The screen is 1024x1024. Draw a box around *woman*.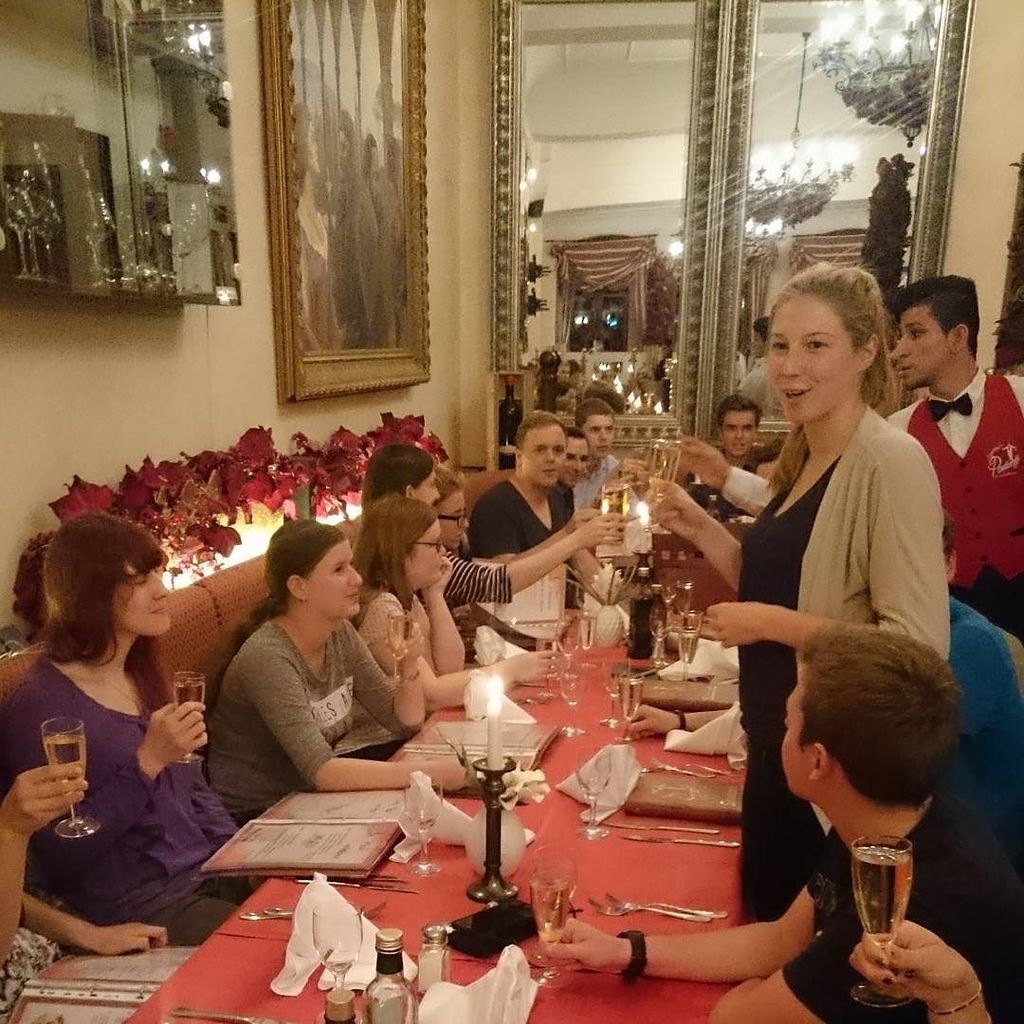
detection(208, 518, 467, 827).
